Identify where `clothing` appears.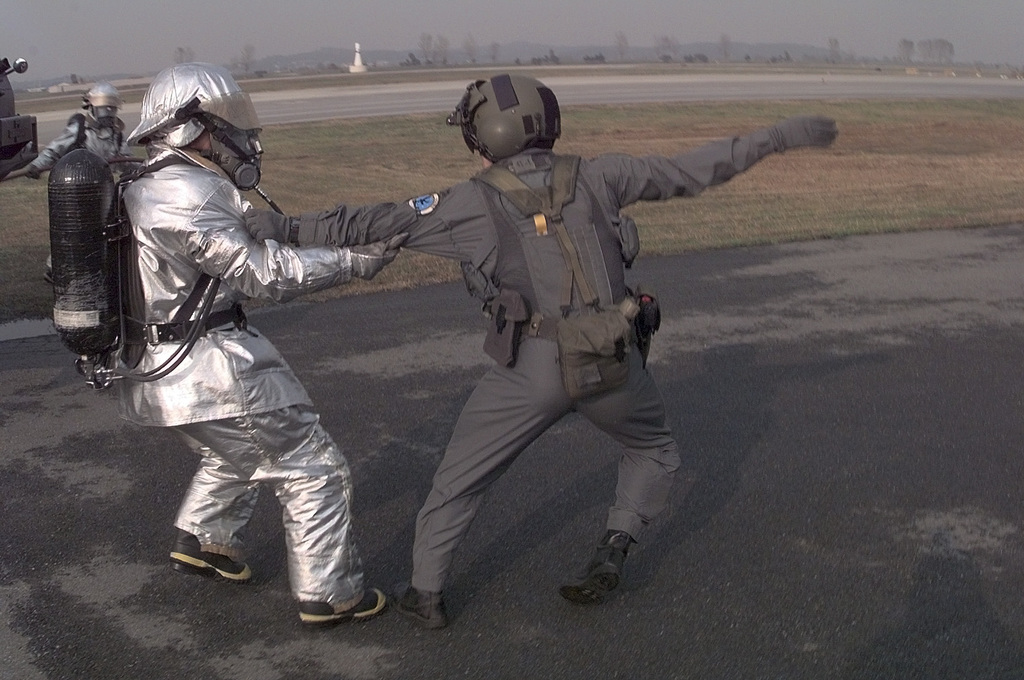
Appears at [left=121, top=160, right=366, bottom=612].
